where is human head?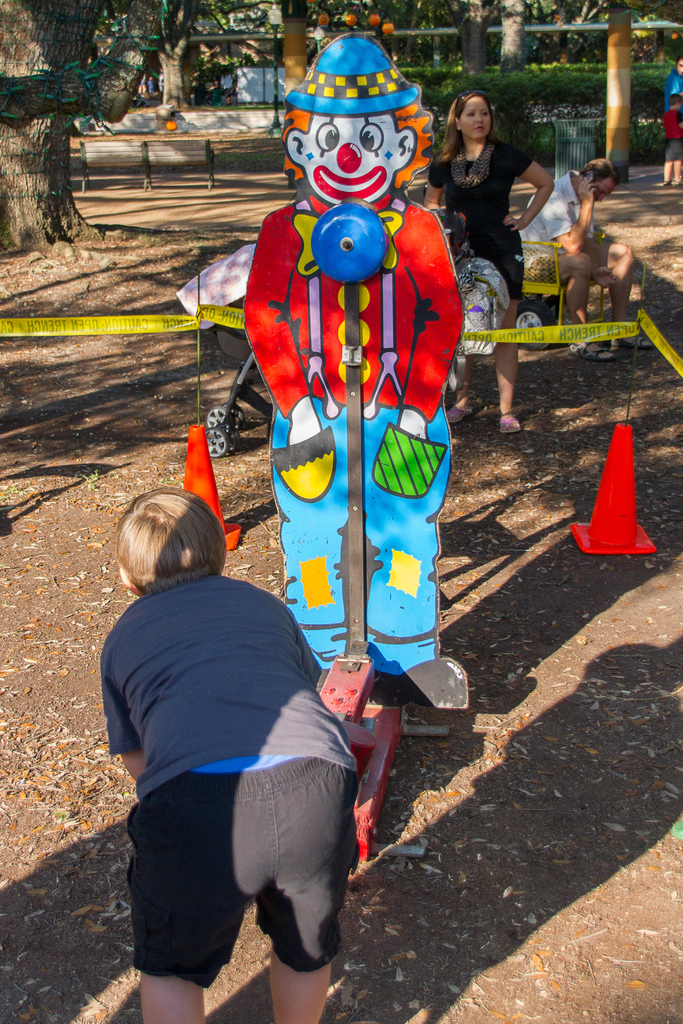
l=670, t=55, r=682, b=72.
